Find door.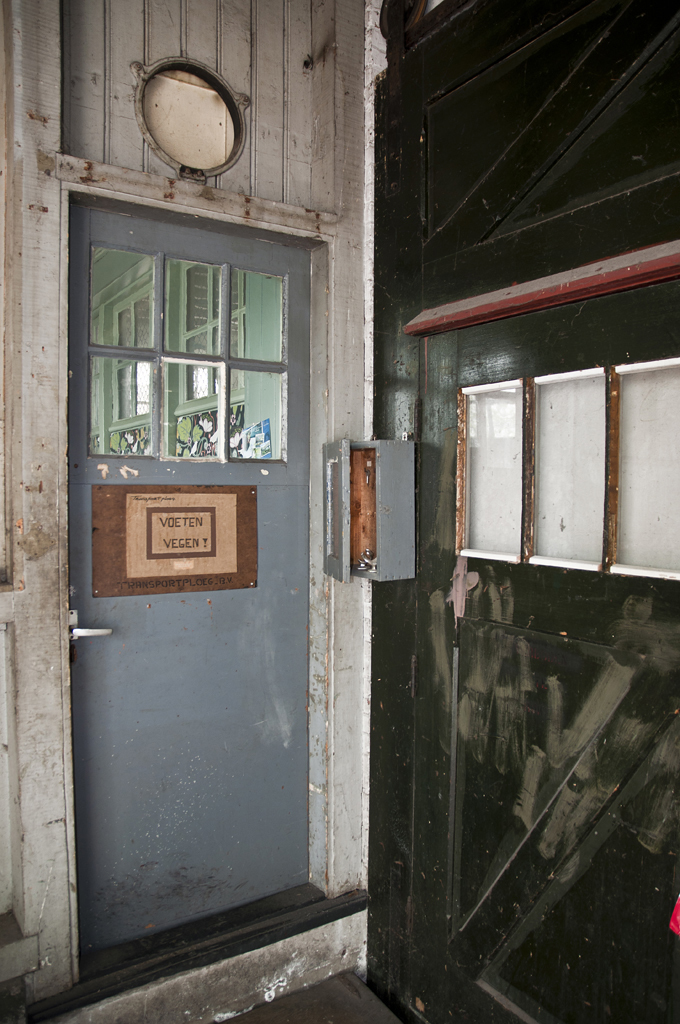
BBox(48, 152, 394, 989).
